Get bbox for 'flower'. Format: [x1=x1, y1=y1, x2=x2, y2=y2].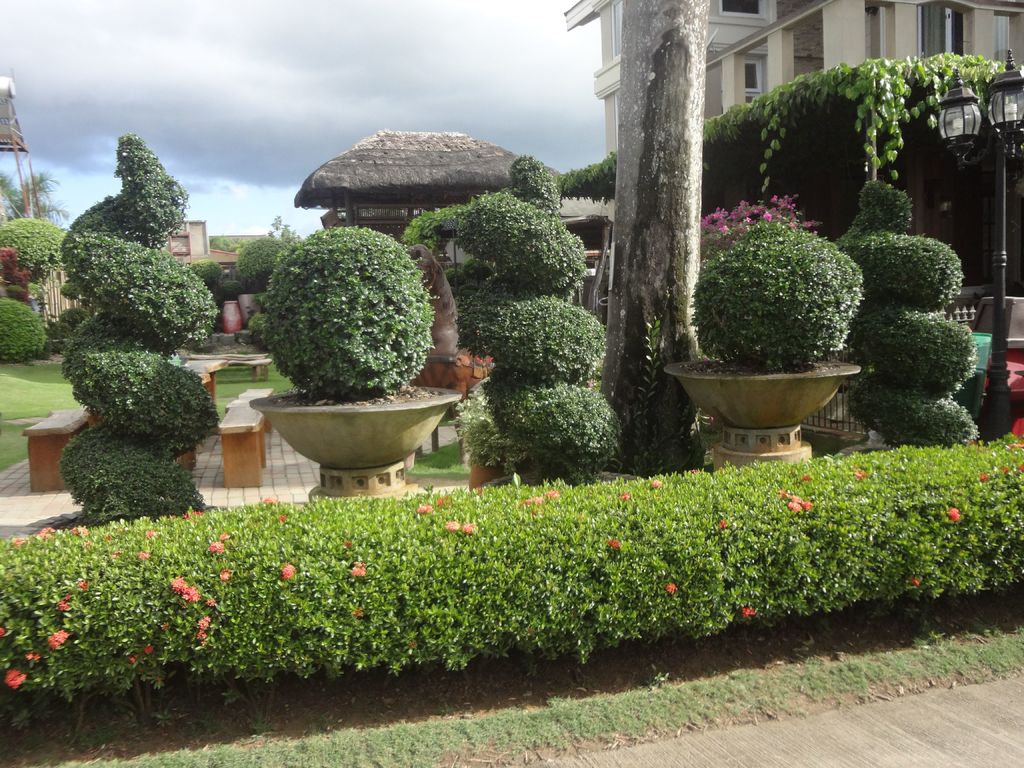
[x1=218, y1=529, x2=228, y2=541].
